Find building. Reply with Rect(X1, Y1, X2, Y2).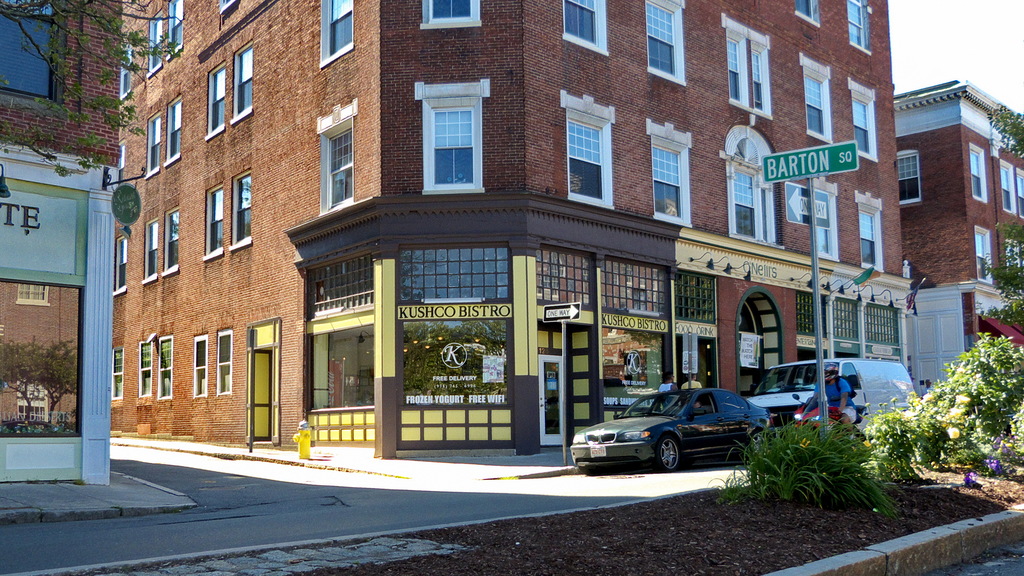
Rect(111, 0, 909, 456).
